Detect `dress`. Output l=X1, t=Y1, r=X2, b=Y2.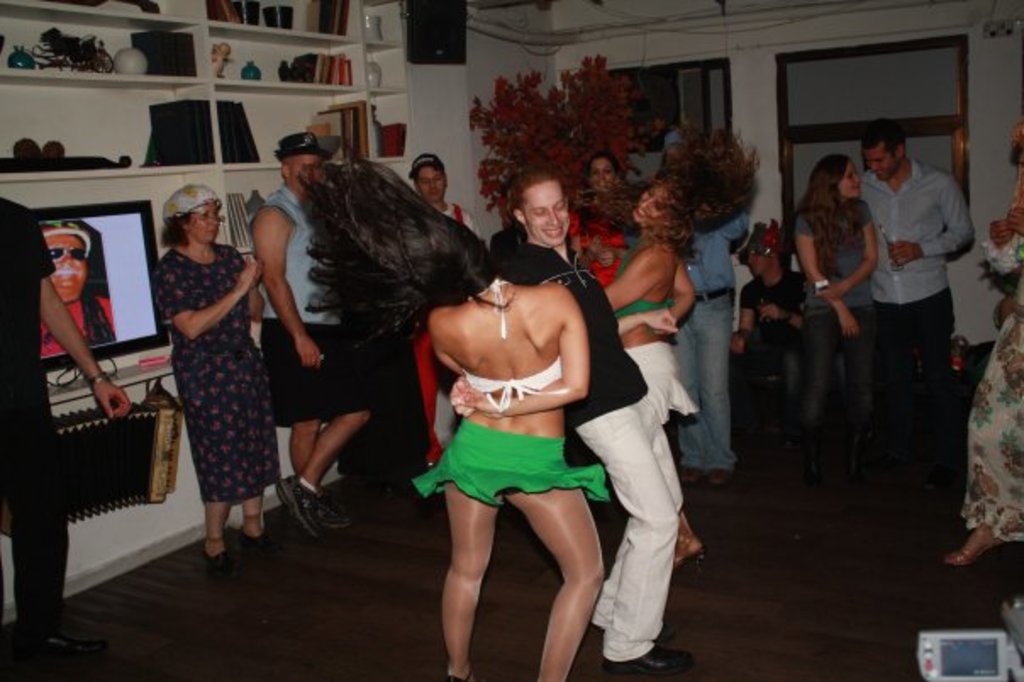
l=575, t=195, r=637, b=290.
